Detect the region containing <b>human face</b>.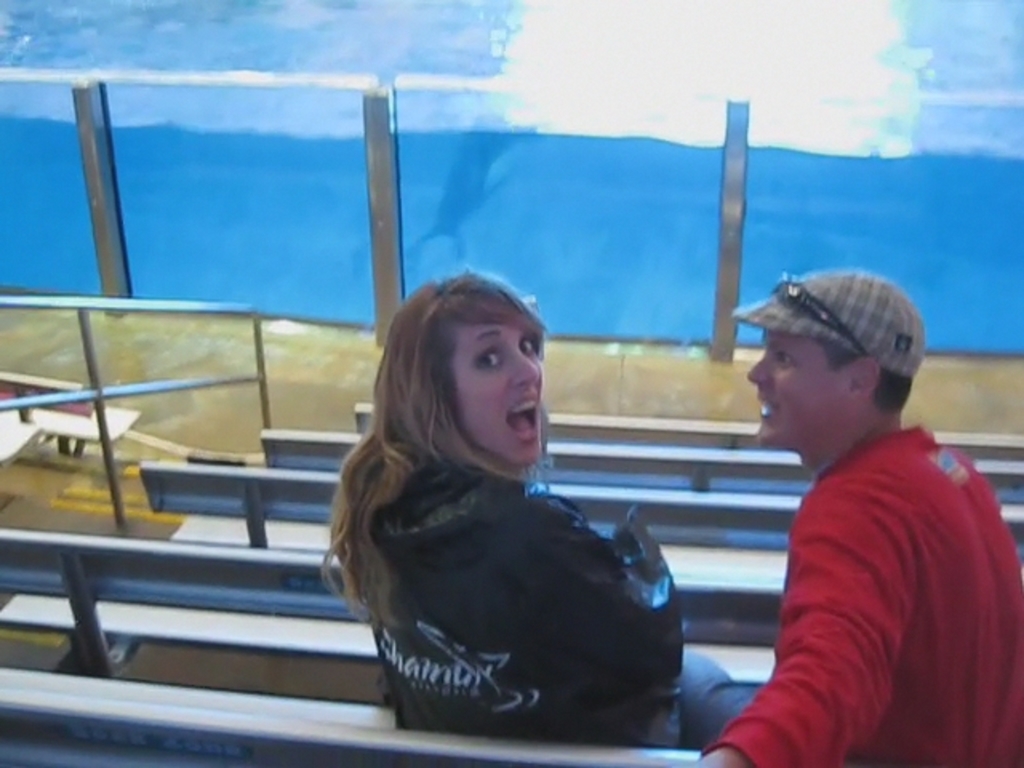
[x1=731, y1=331, x2=843, y2=462].
